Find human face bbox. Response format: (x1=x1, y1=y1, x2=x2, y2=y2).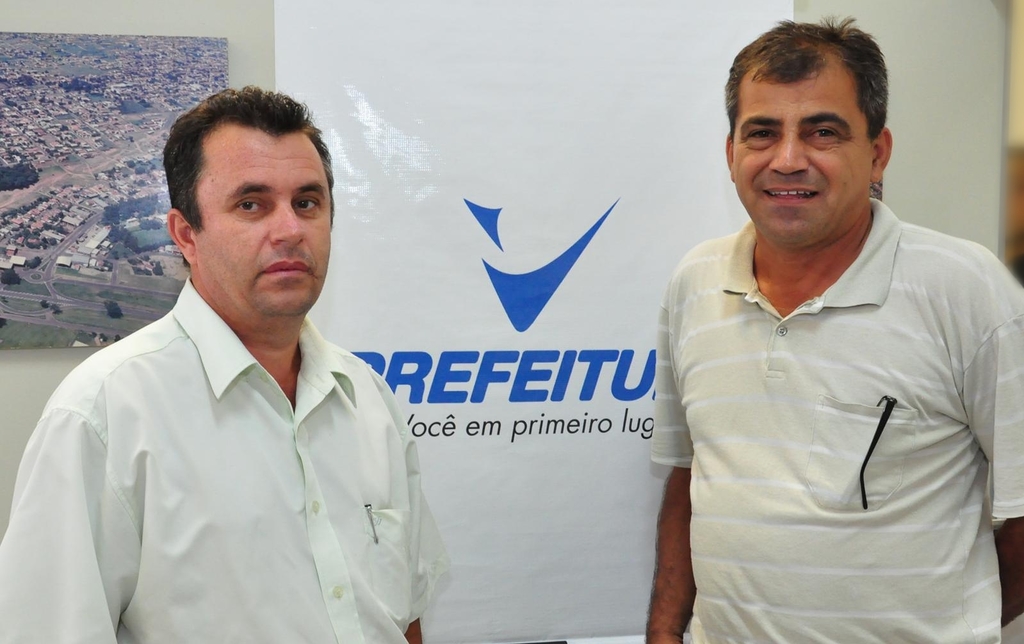
(x1=732, y1=66, x2=872, y2=243).
